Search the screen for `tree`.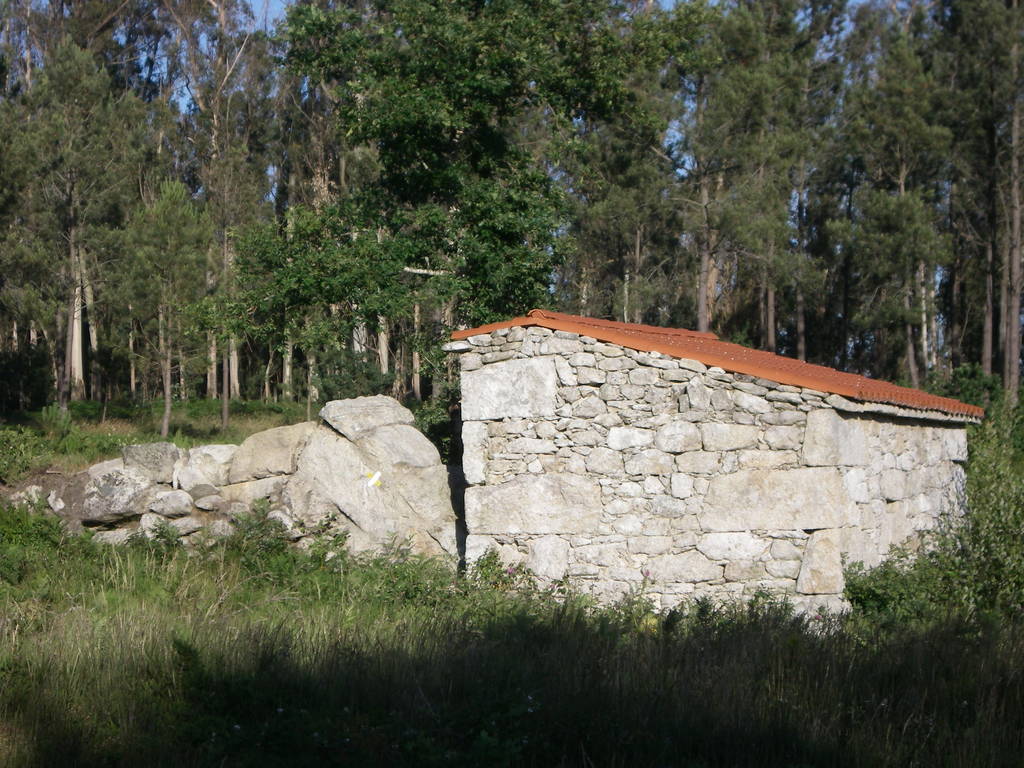
Found at 643/0/755/343.
